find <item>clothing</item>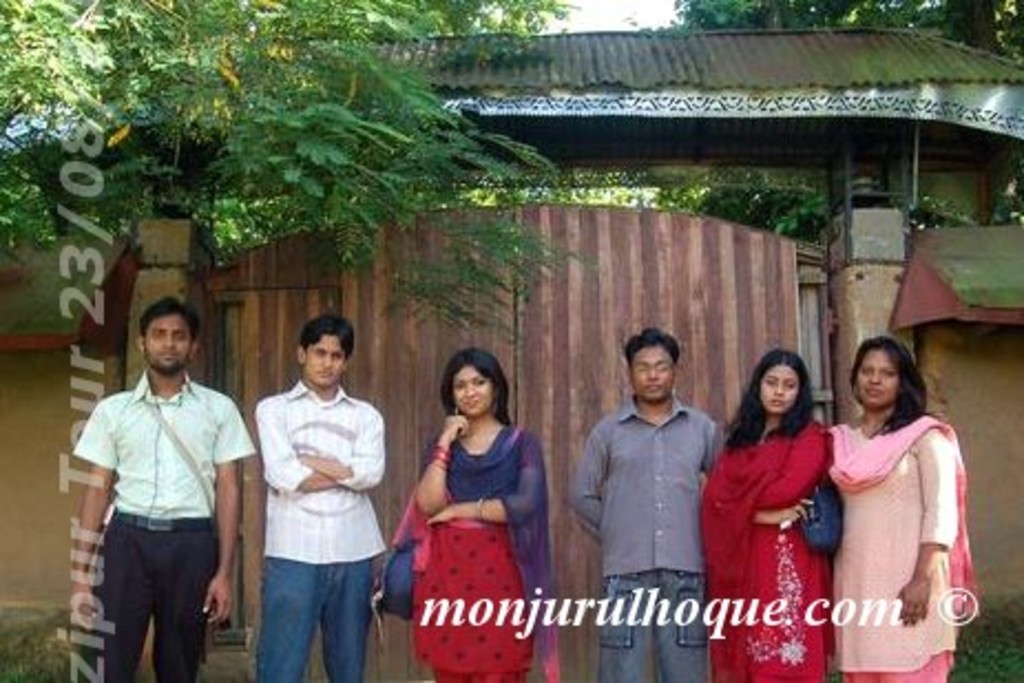
x1=394 y1=418 x2=560 y2=681
